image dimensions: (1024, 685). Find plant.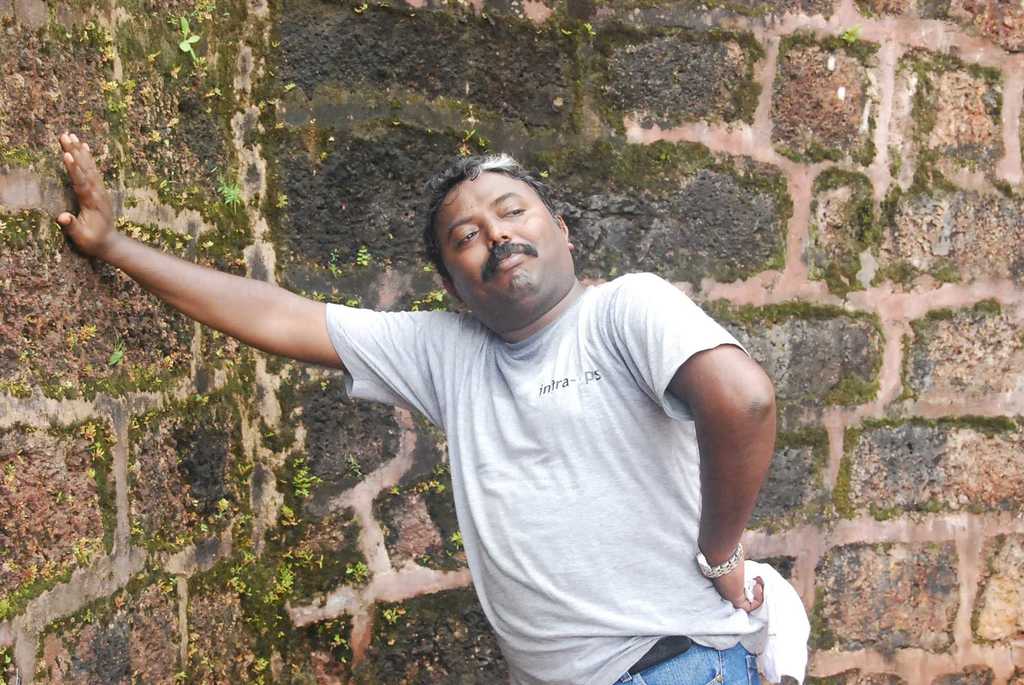
bbox=[247, 656, 272, 684].
